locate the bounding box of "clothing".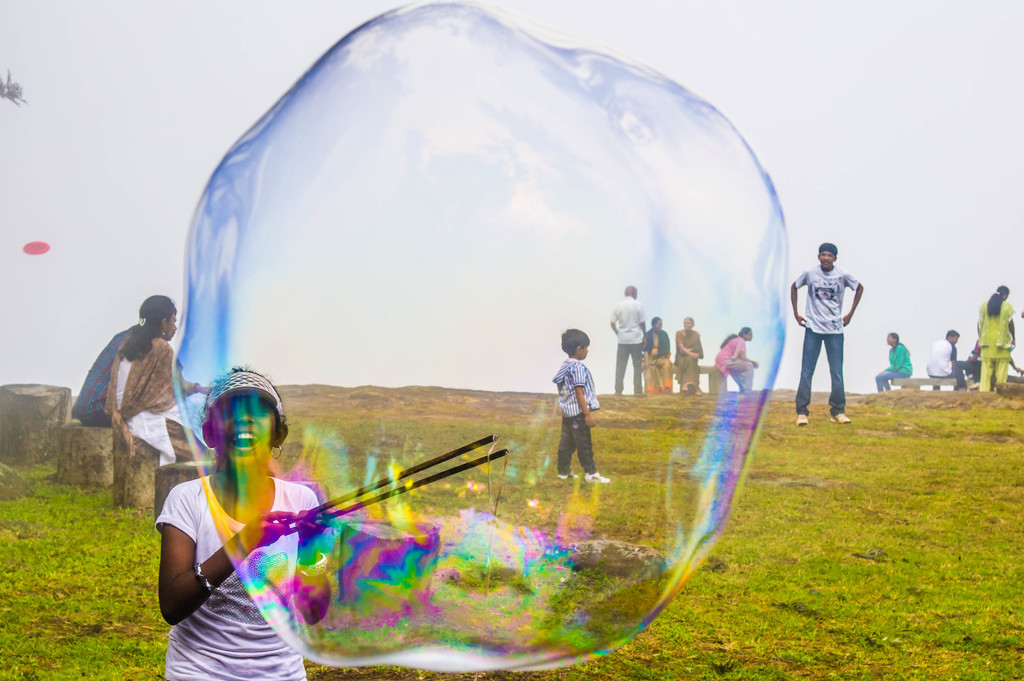
Bounding box: left=927, top=334, right=966, bottom=392.
